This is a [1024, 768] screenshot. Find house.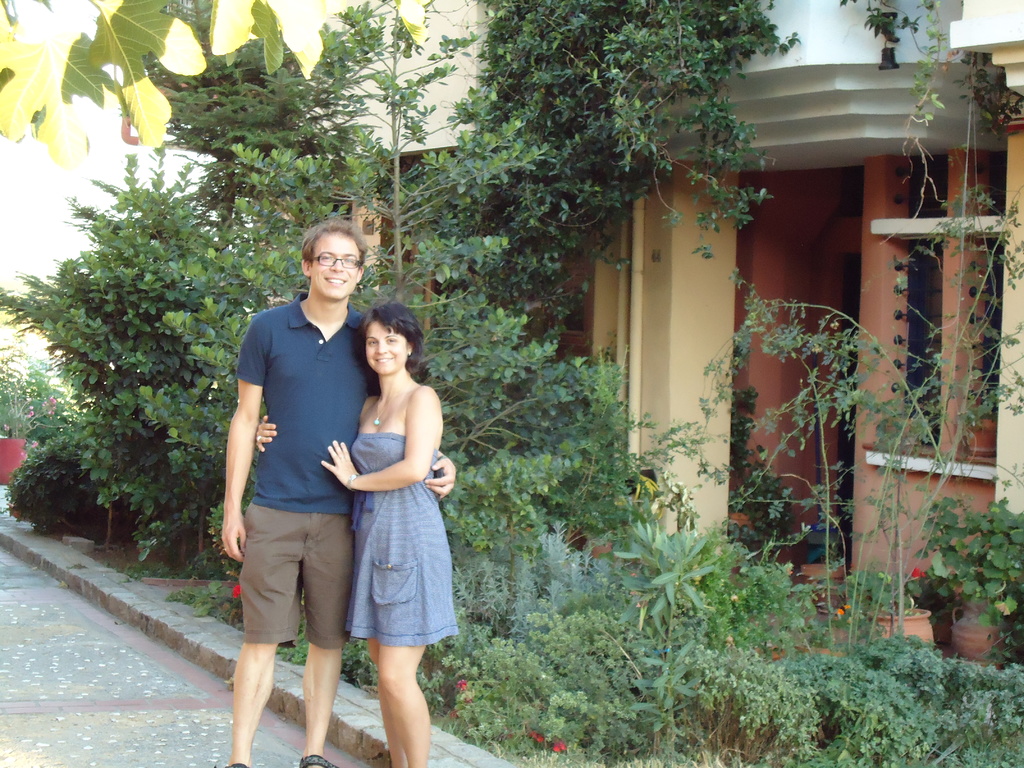
Bounding box: Rect(320, 0, 1023, 597).
